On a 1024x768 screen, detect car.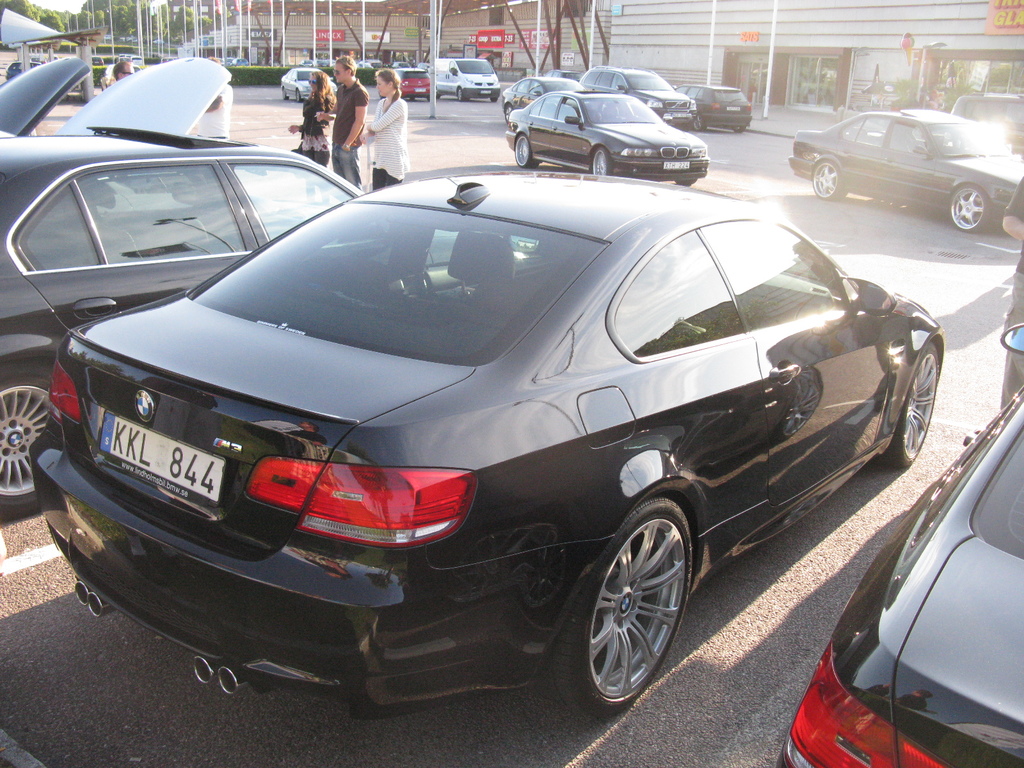
508,86,714,189.
